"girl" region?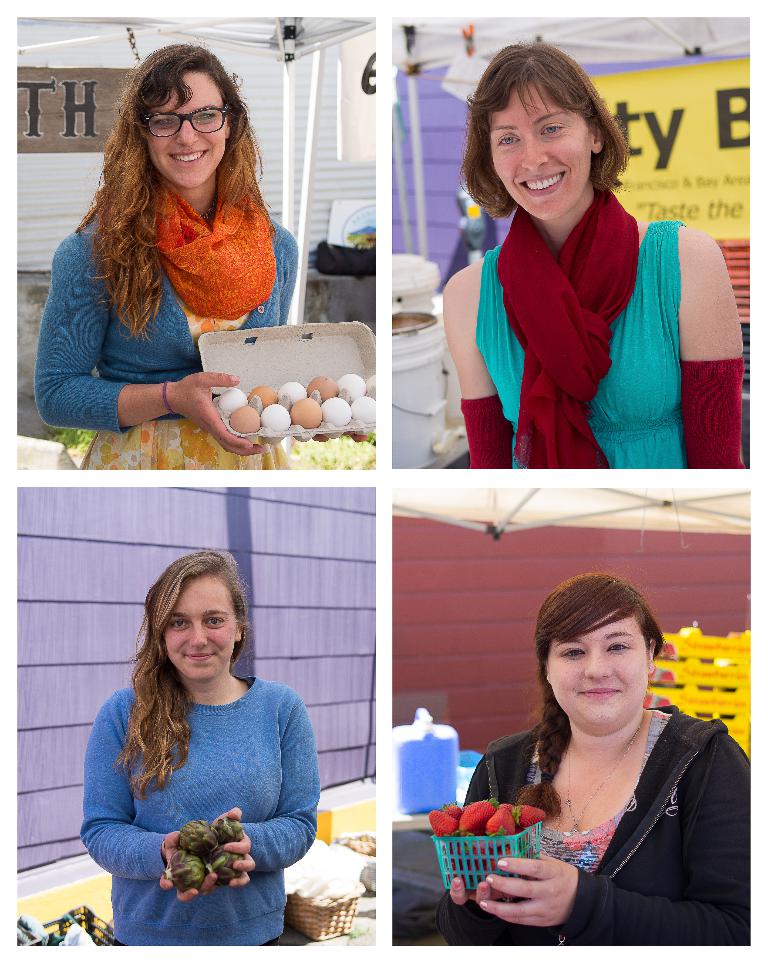
bbox(83, 554, 322, 950)
